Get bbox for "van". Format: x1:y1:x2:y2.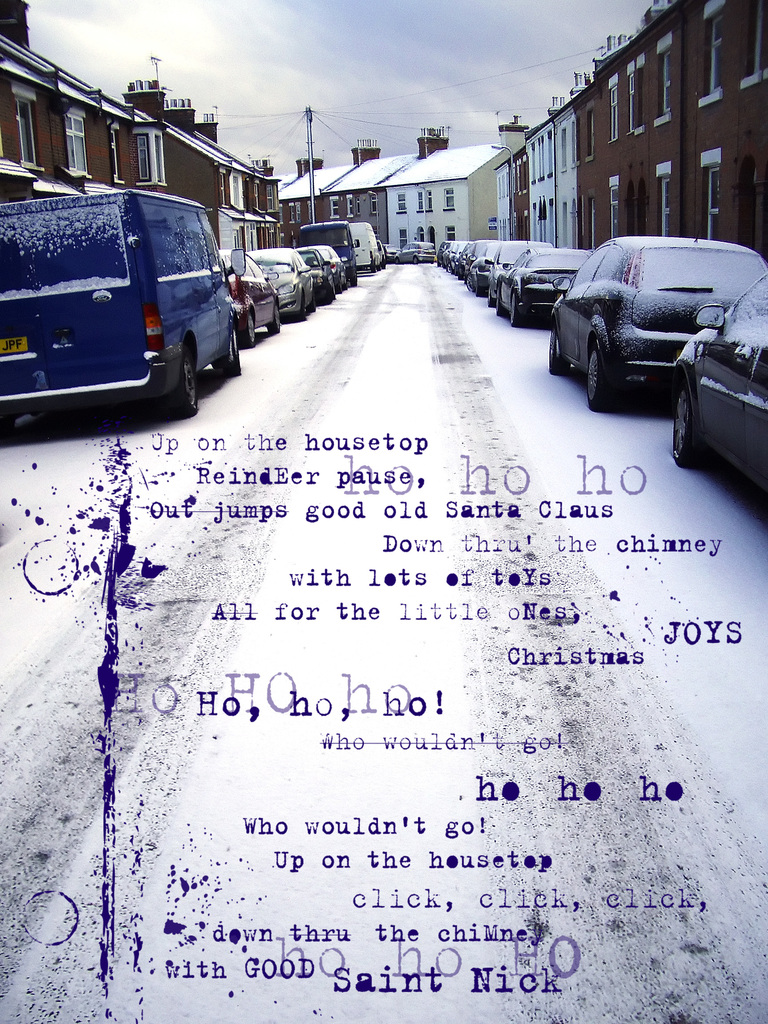
347:218:387:266.
